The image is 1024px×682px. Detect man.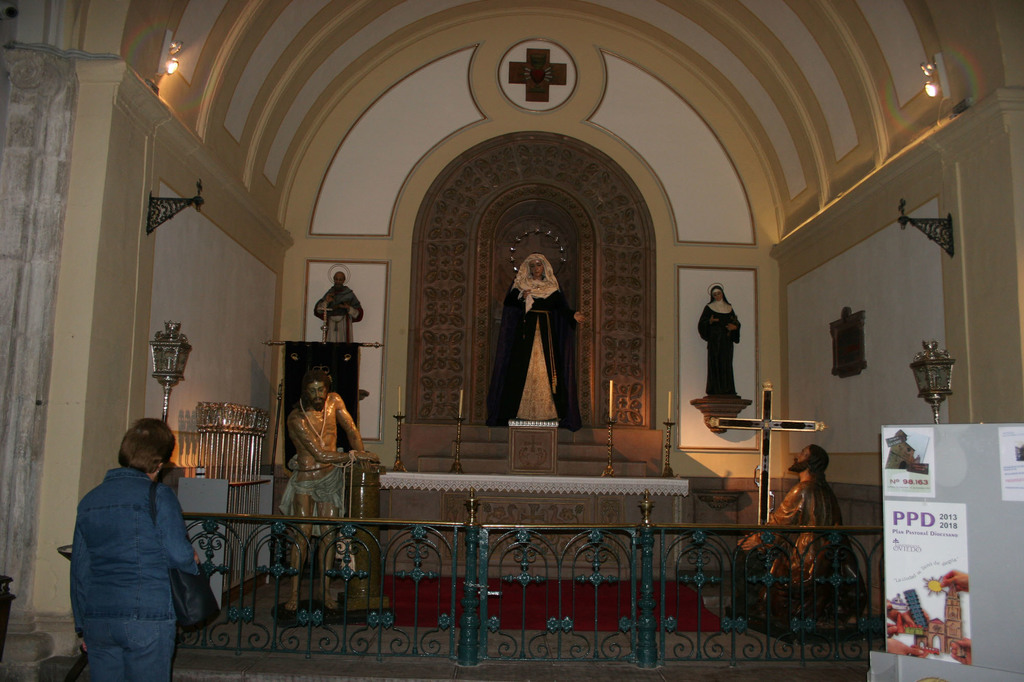
Detection: rect(740, 441, 851, 637).
